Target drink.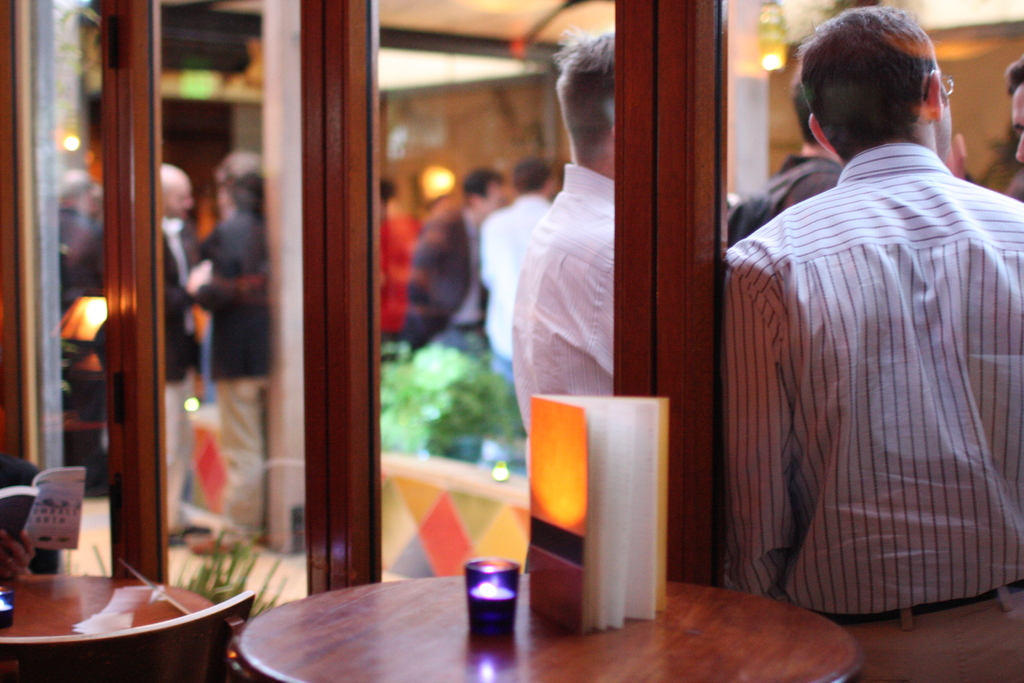
Target region: BBox(470, 584, 516, 632).
